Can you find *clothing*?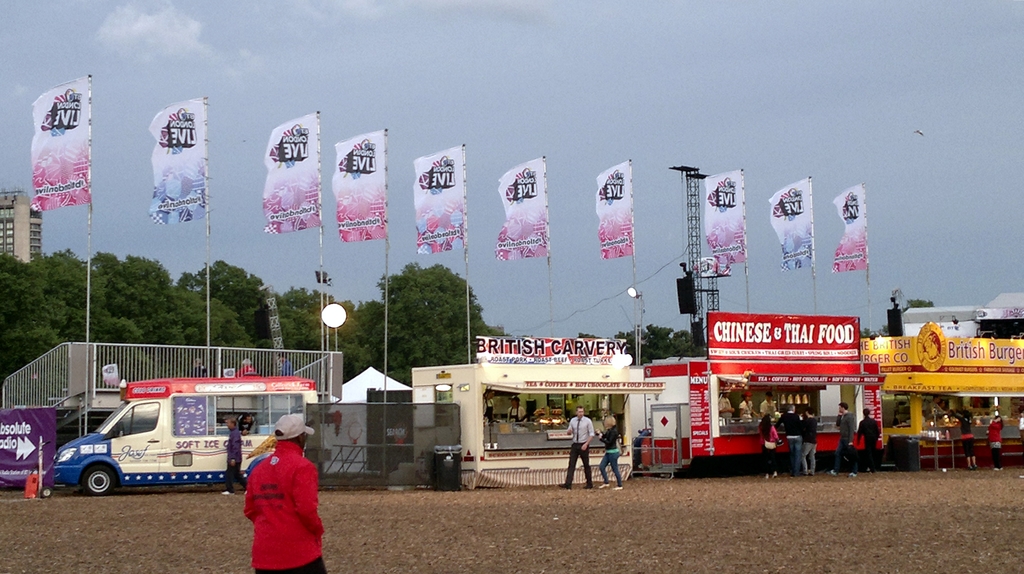
Yes, bounding box: [x1=835, y1=411, x2=860, y2=473].
